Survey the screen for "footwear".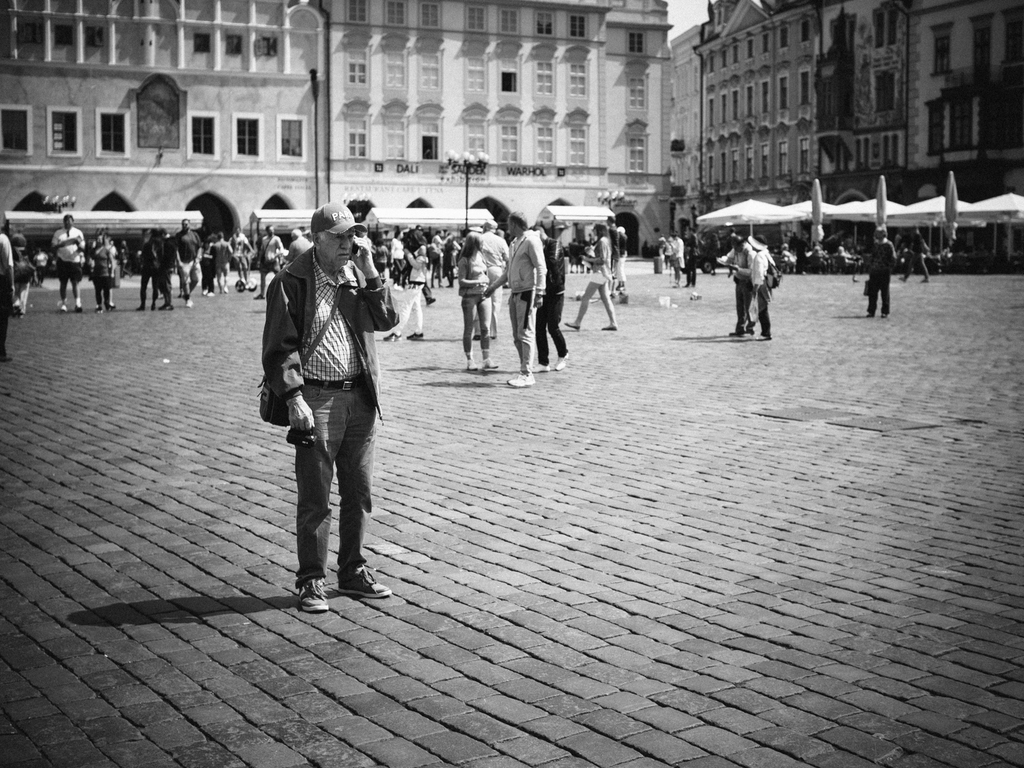
Survey found: region(552, 352, 566, 369).
